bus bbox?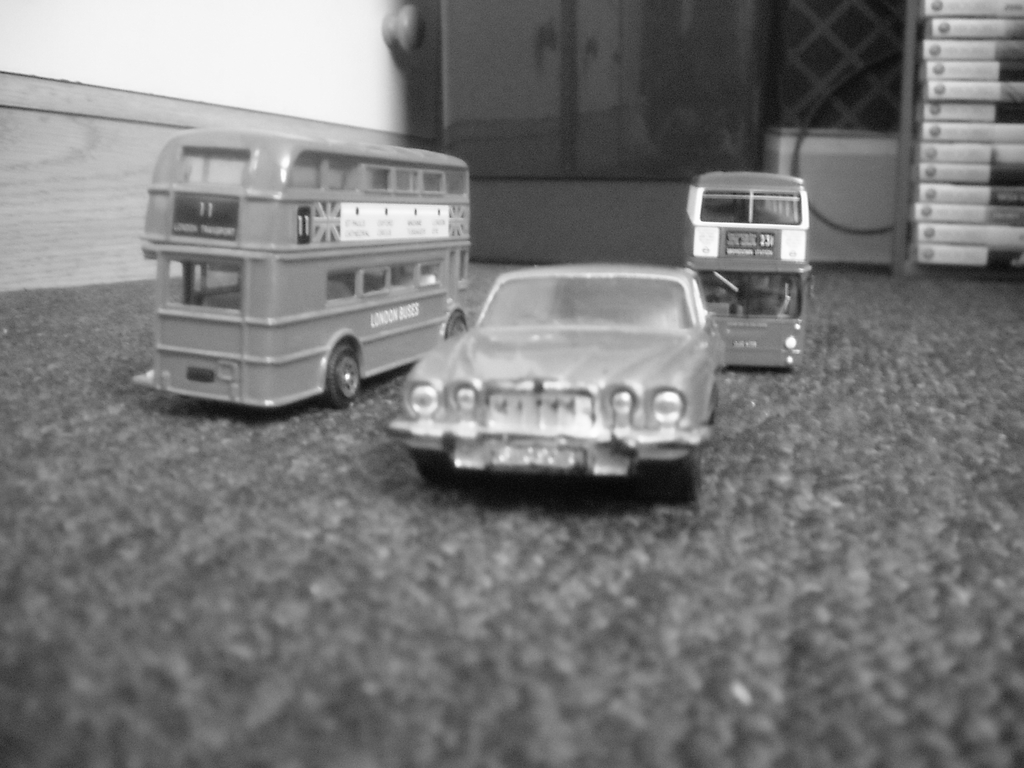
678/166/812/372
